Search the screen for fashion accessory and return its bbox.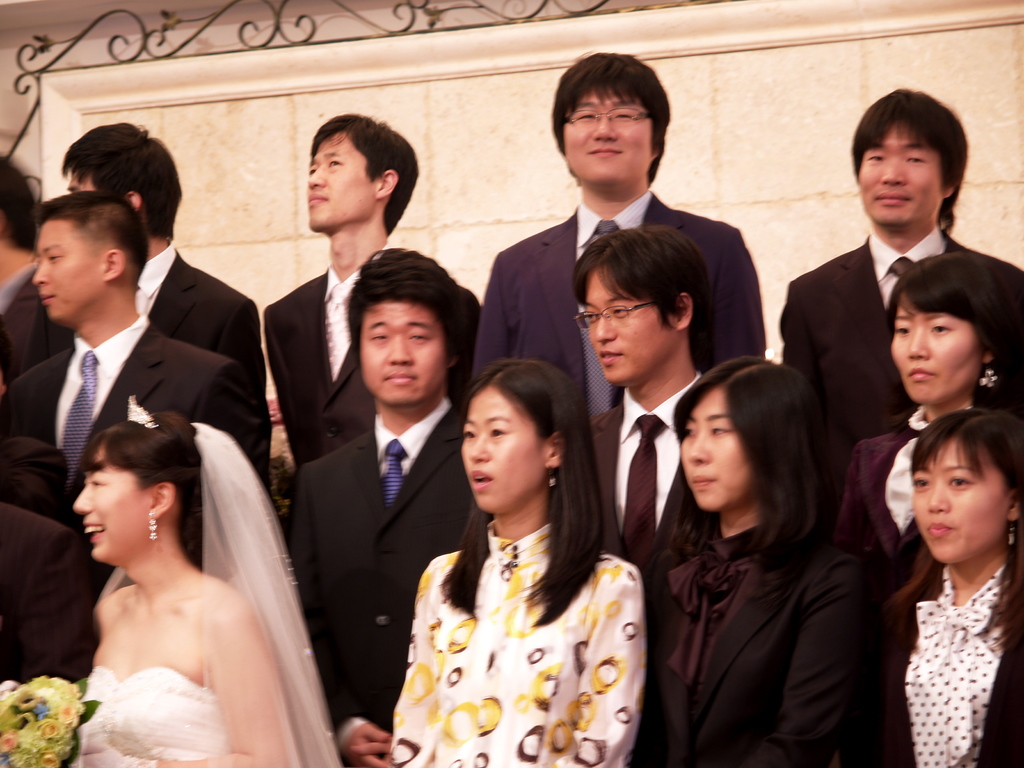
Found: (x1=372, y1=437, x2=412, y2=514).
